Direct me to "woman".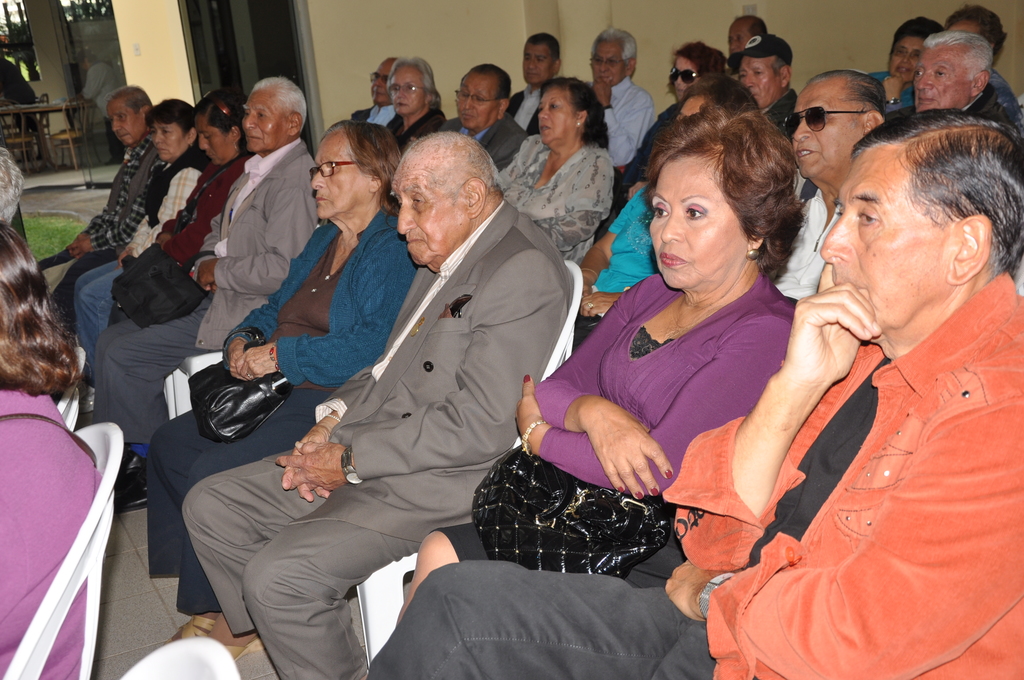
Direction: {"x1": 600, "y1": 38, "x2": 729, "y2": 214}.
